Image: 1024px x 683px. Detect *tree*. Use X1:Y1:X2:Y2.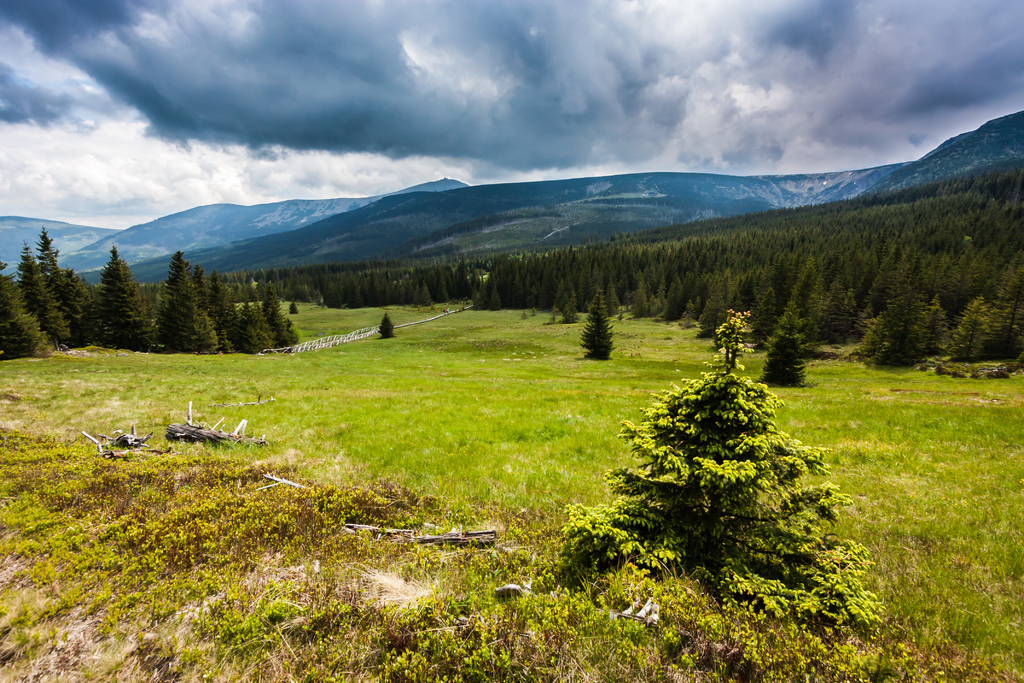
420:285:429:305.
